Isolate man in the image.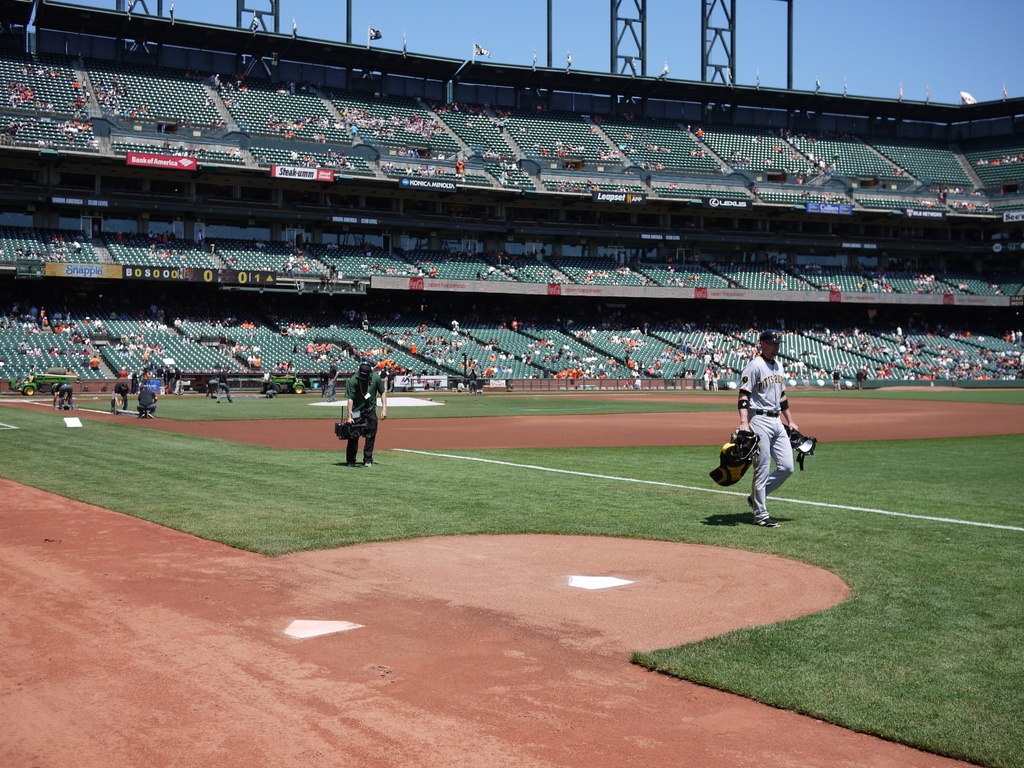
Isolated region: bbox(19, 336, 29, 353).
